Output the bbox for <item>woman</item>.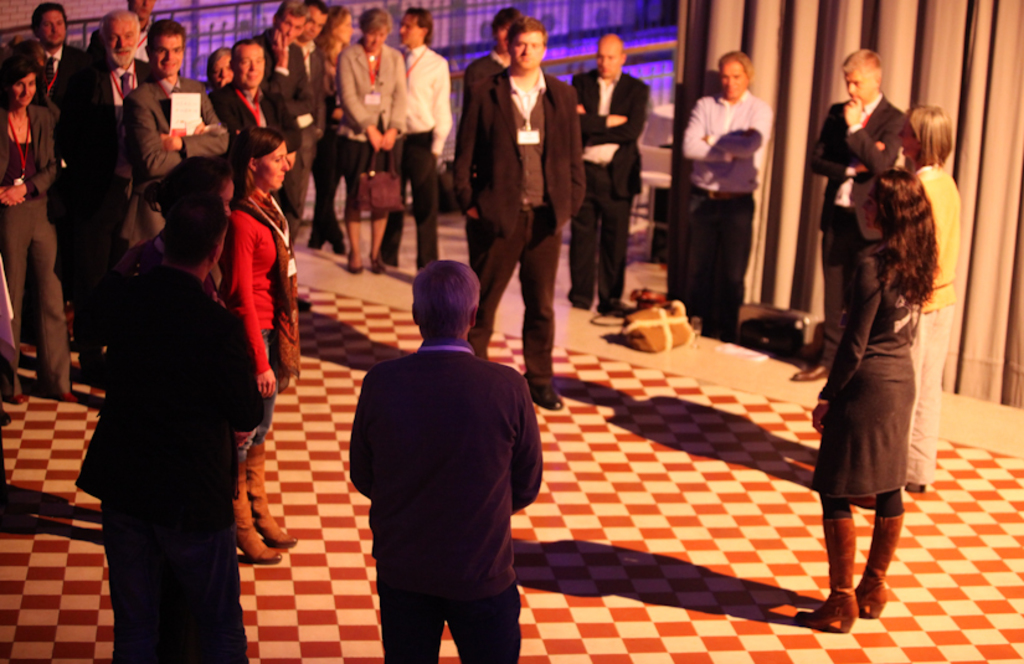
[x1=232, y1=127, x2=313, y2=559].
